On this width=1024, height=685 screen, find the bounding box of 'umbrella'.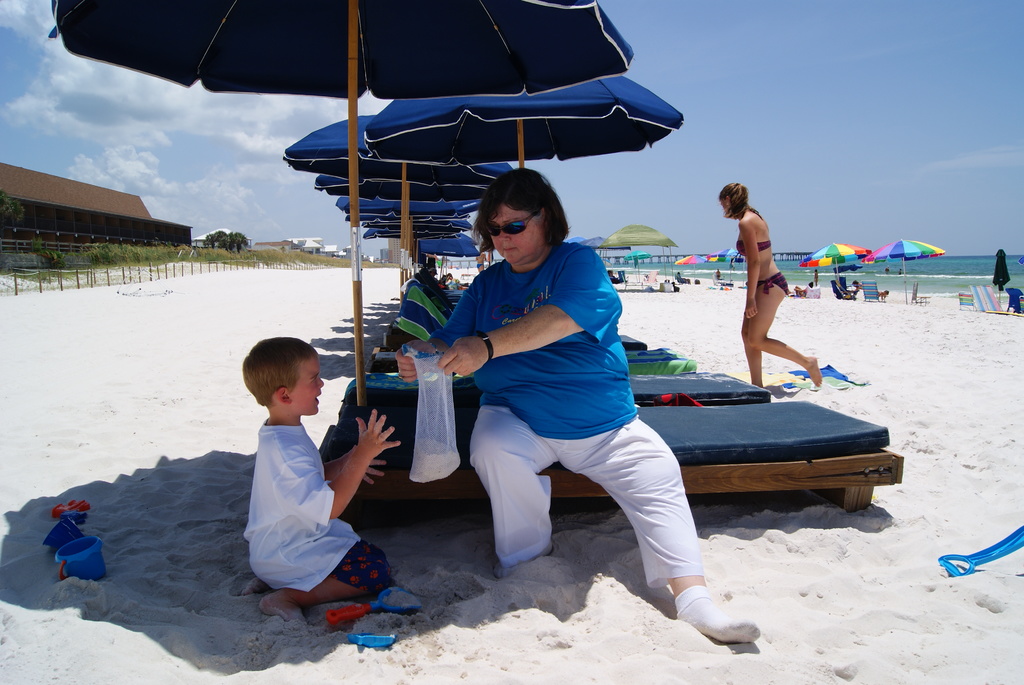
Bounding box: detection(862, 240, 946, 304).
